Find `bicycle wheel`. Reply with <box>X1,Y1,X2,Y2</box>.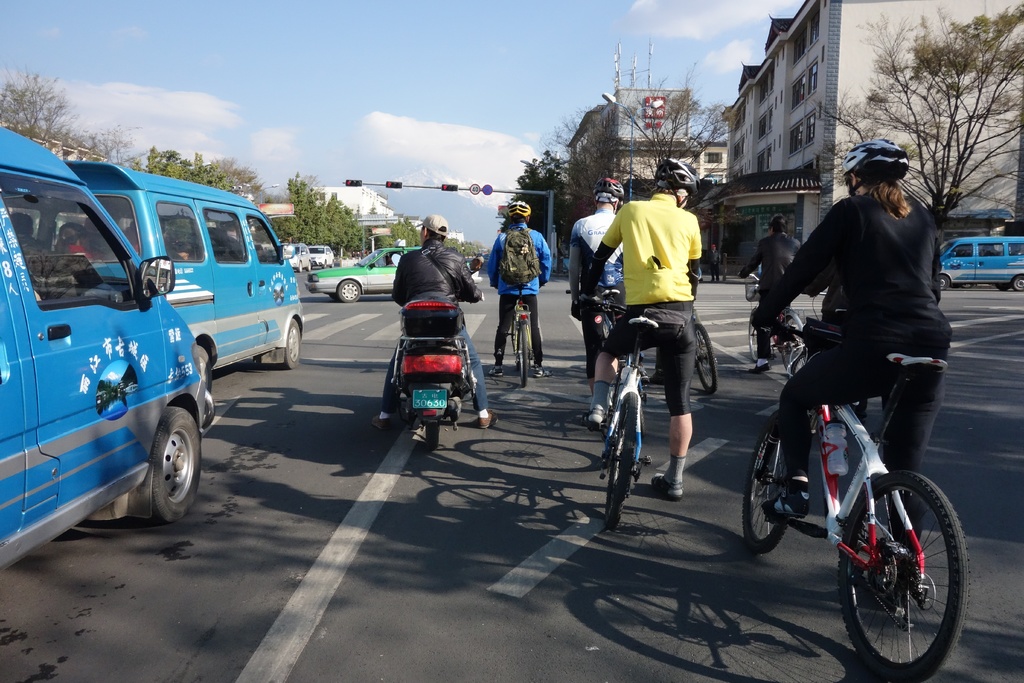
<box>832,469,964,682</box>.
